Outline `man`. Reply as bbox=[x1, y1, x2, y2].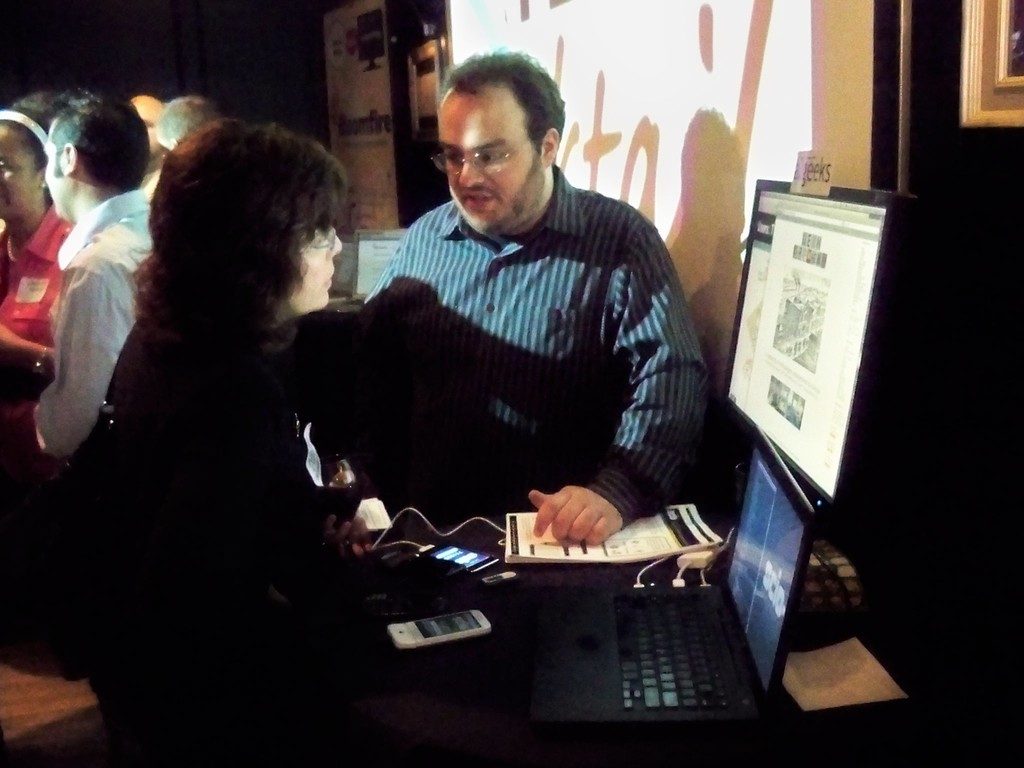
bbox=[0, 86, 154, 471].
